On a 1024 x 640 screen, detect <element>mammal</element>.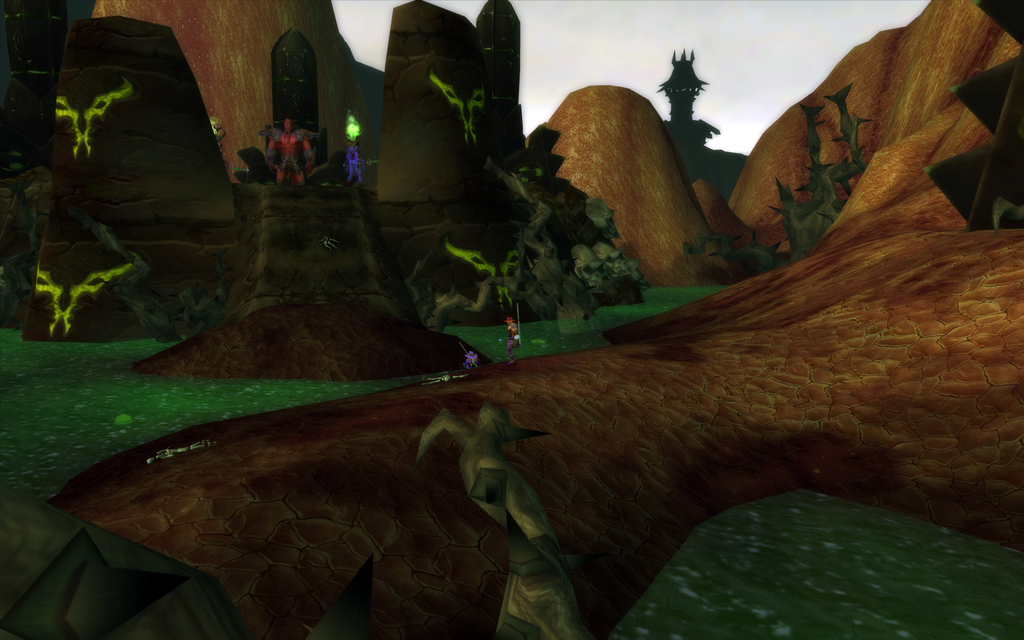
bbox=(259, 118, 314, 184).
